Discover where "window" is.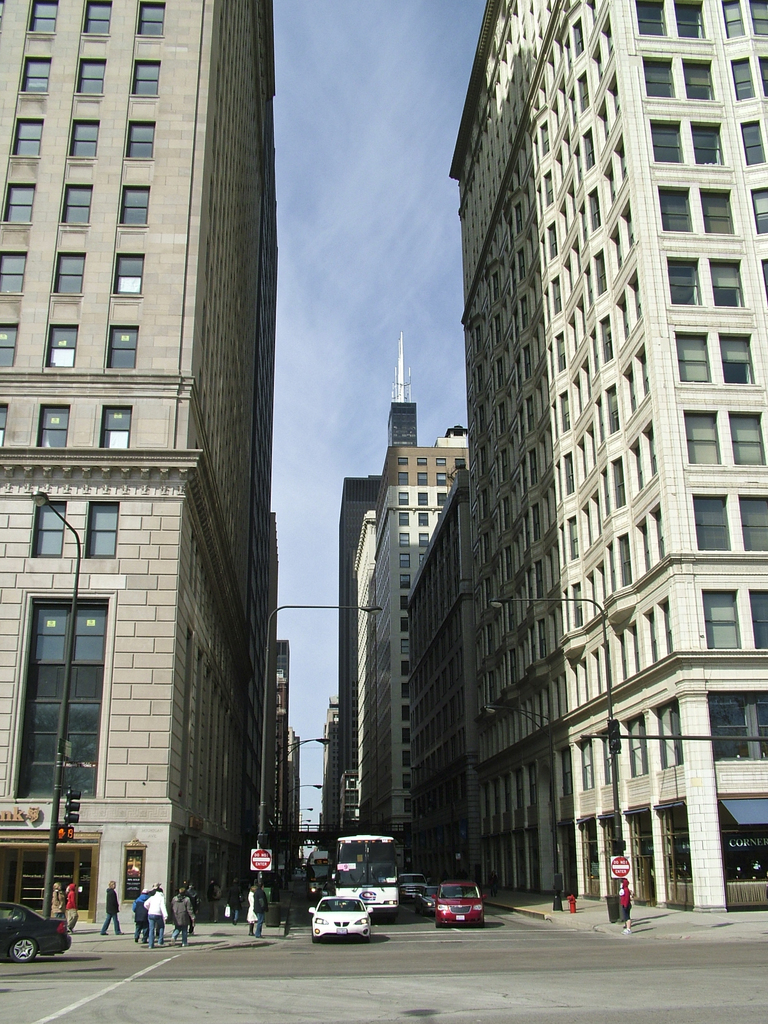
Discovered at 403:662:412:678.
